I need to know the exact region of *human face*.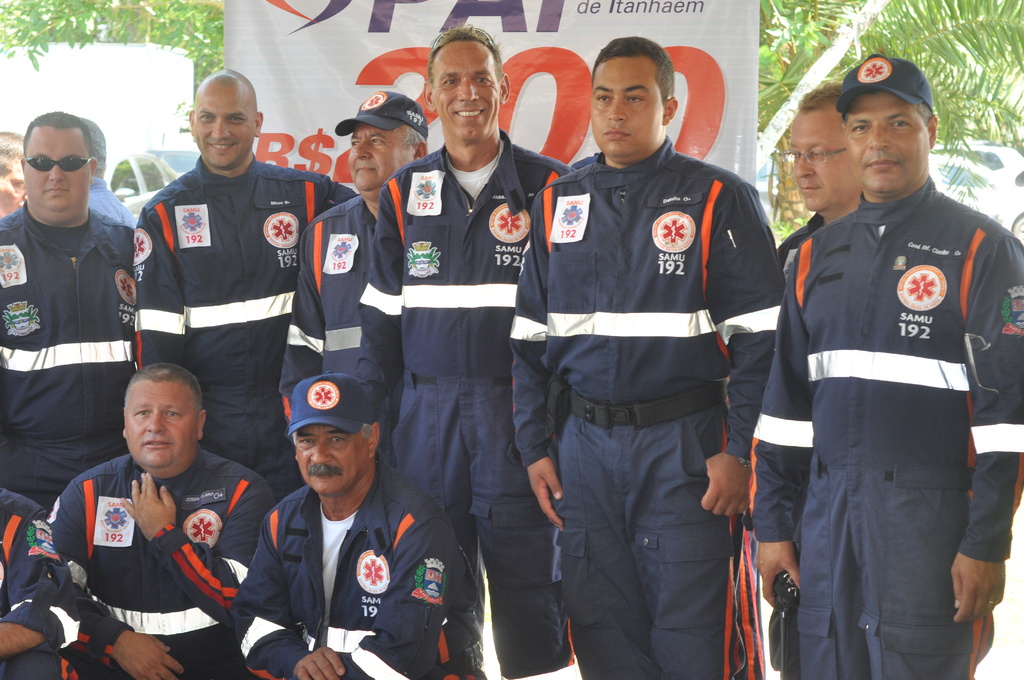
Region: 836,104,923,184.
